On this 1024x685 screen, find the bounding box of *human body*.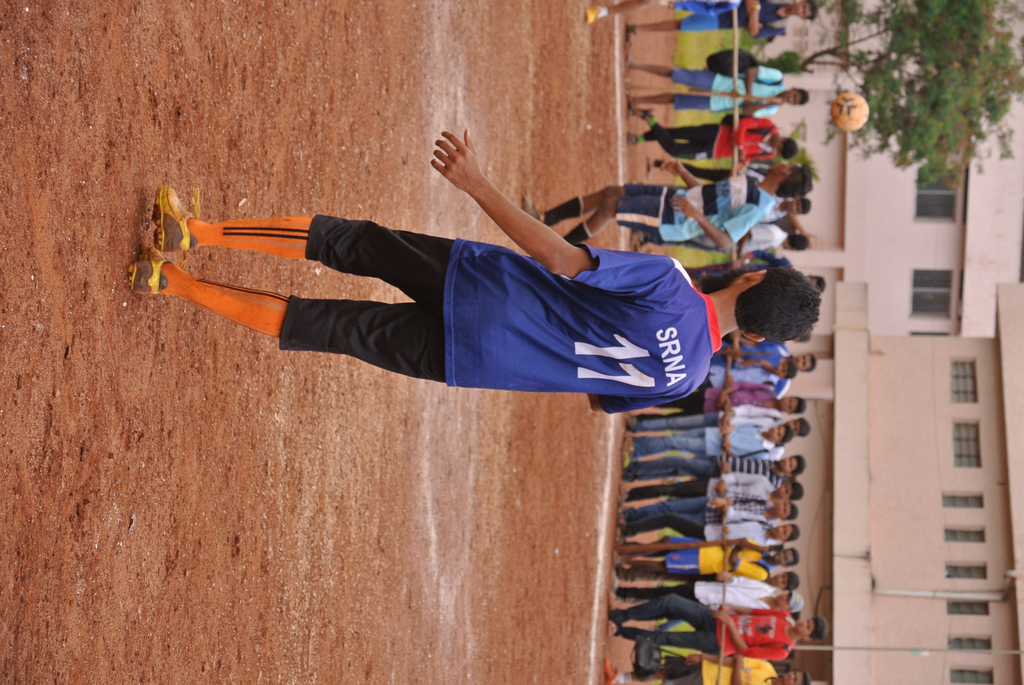
Bounding box: [643, 108, 804, 159].
